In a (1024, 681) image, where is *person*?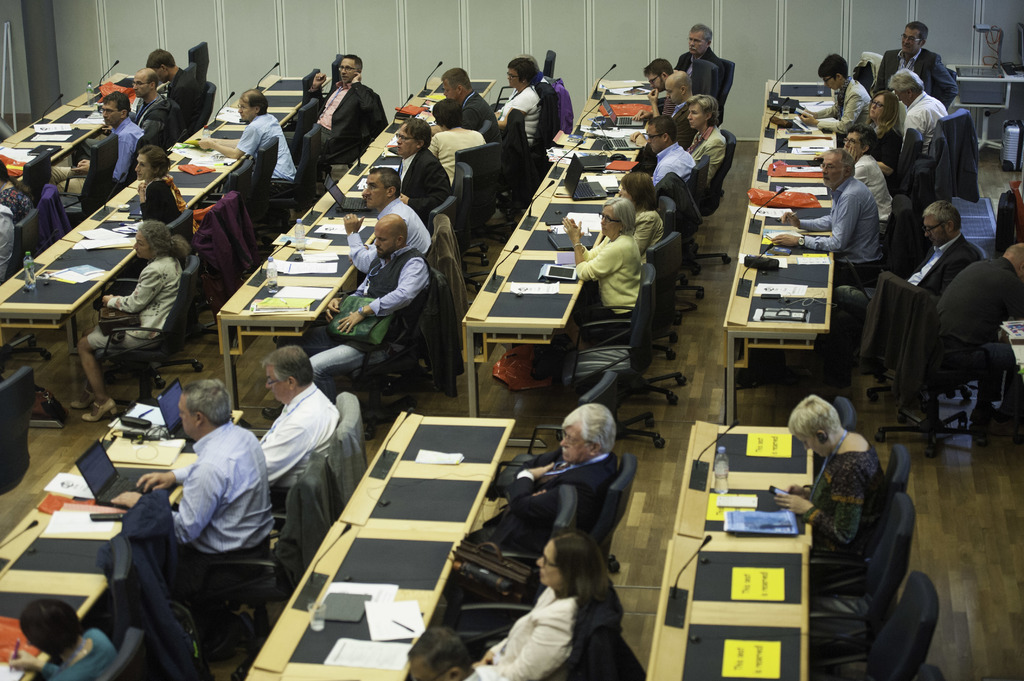
<region>489, 399, 627, 548</region>.
